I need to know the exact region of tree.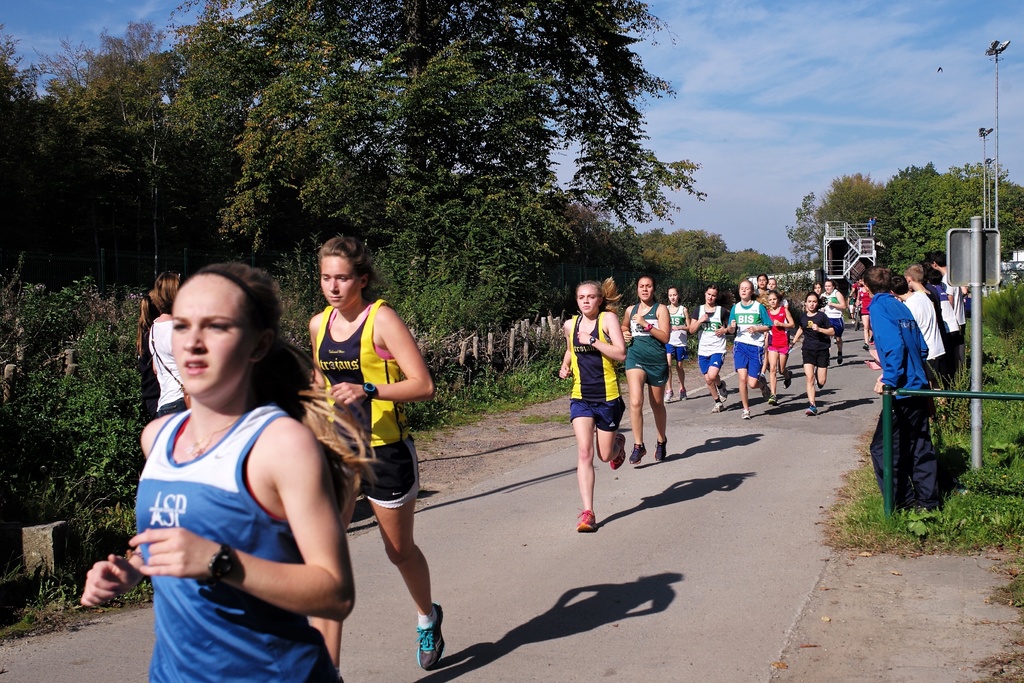
Region: <region>781, 179, 822, 288</region>.
